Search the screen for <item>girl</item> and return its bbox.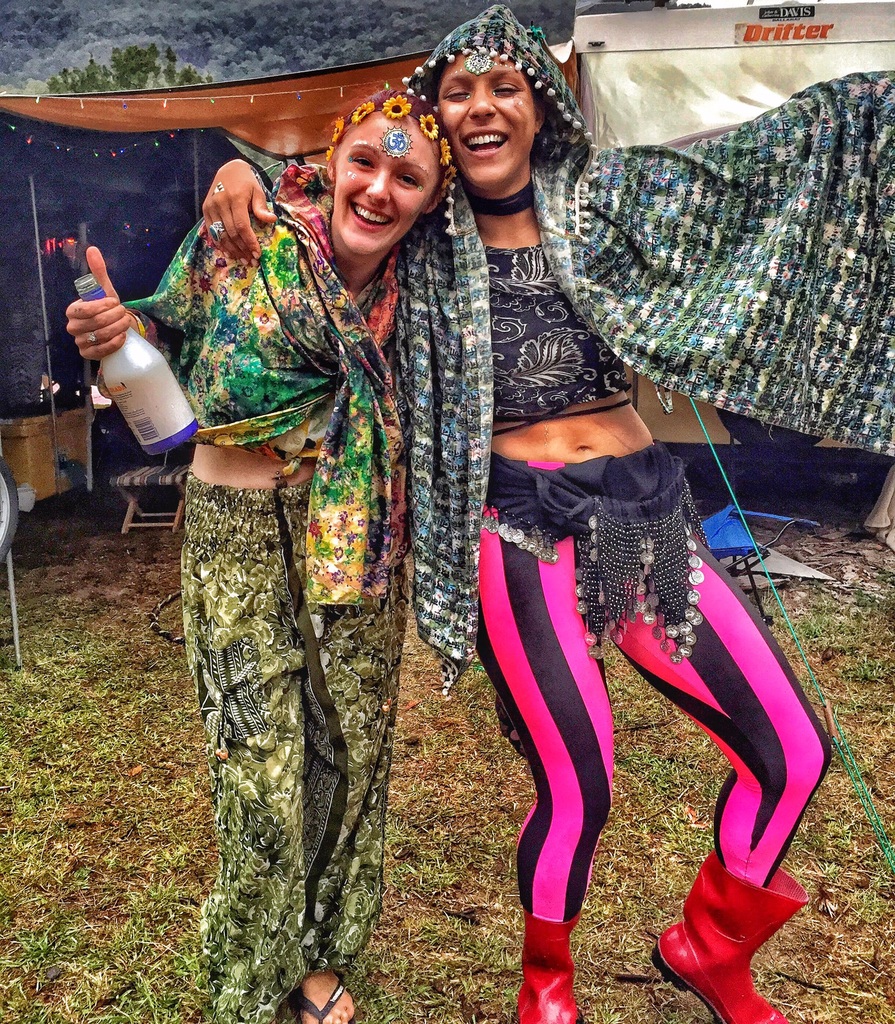
Found: 61/81/458/1023.
